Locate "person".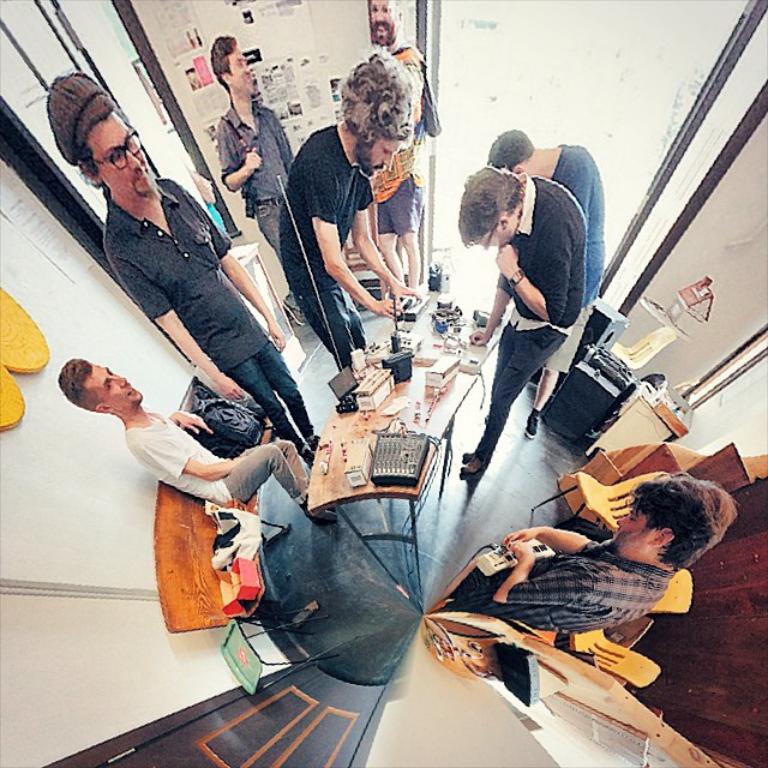
Bounding box: left=277, top=44, right=427, bottom=371.
